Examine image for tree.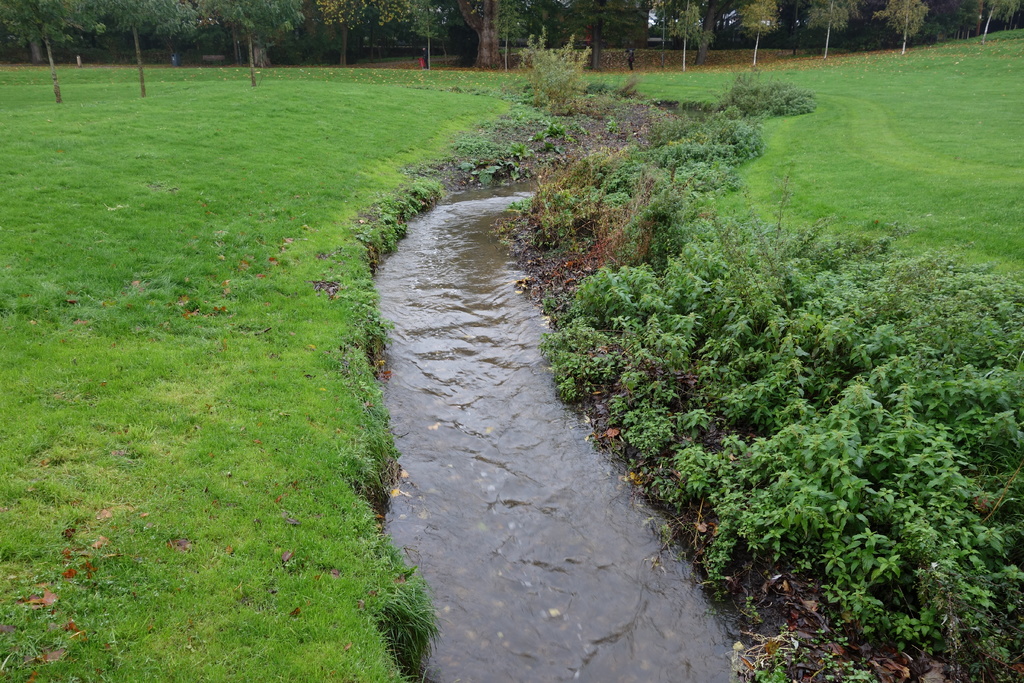
Examination result: (x1=548, y1=0, x2=641, y2=74).
